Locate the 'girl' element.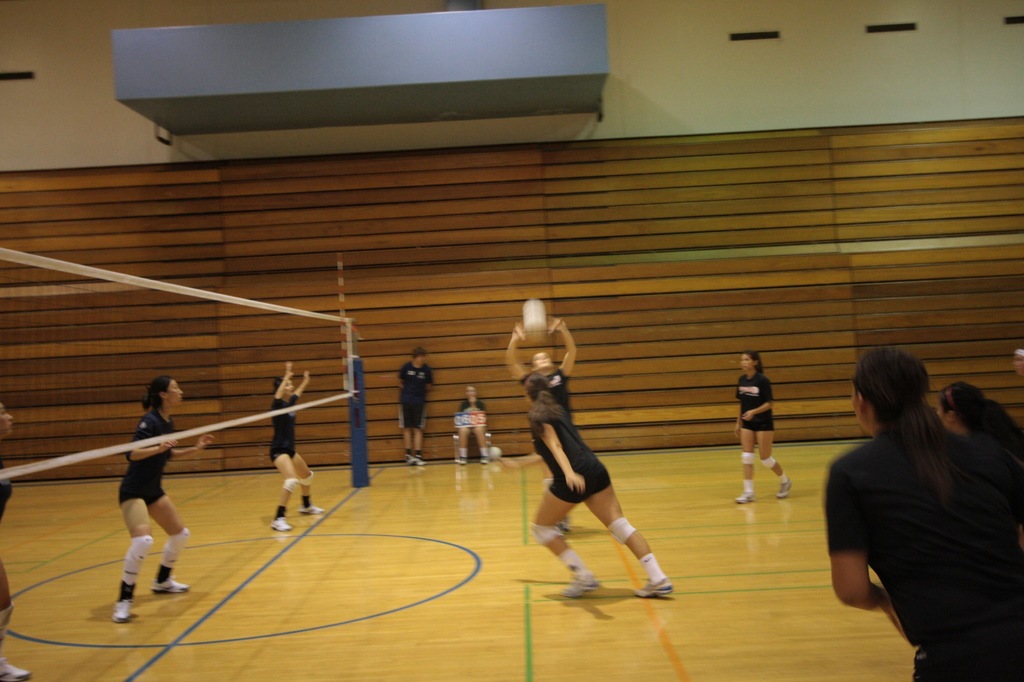
Element bbox: 265:358:321:527.
